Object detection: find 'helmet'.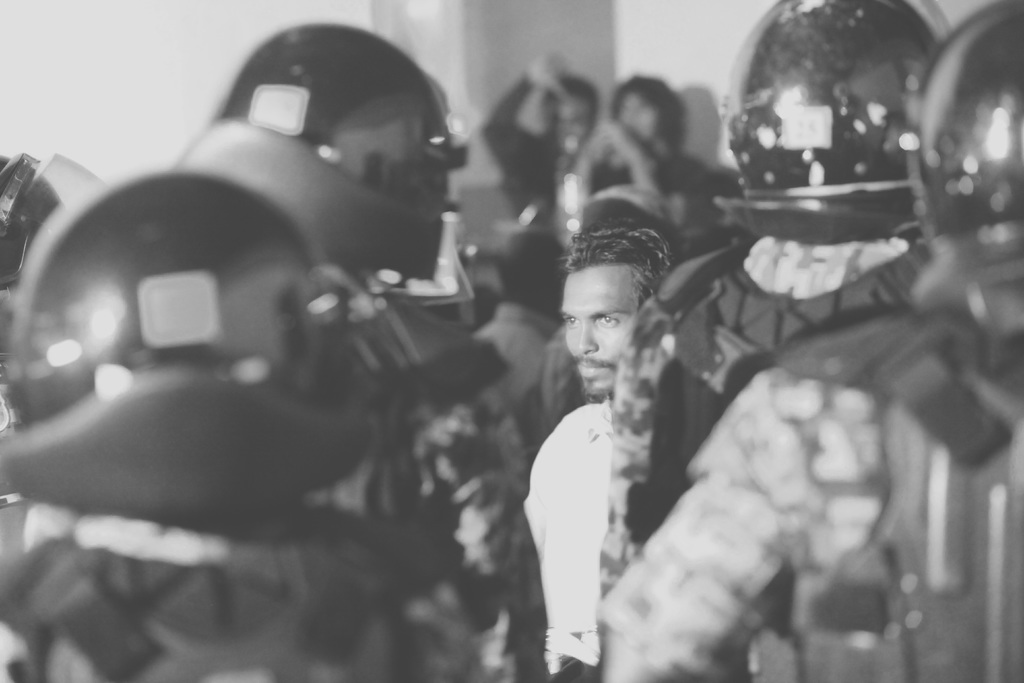
(0, 154, 109, 317).
